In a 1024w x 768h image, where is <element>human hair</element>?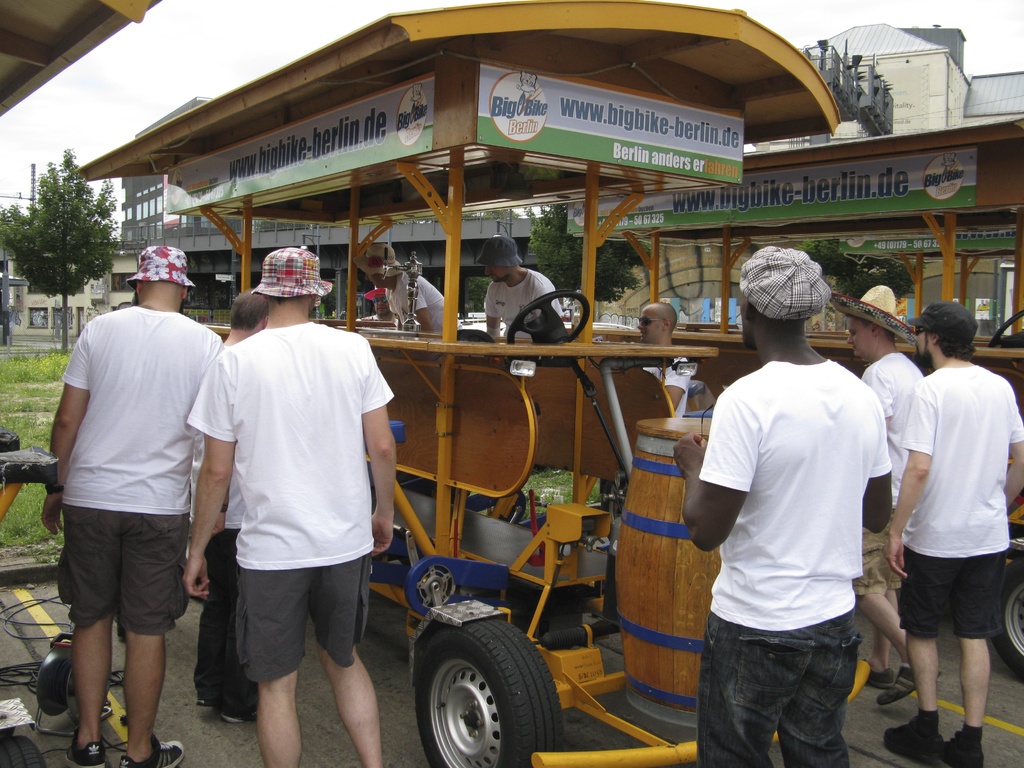
bbox=[941, 335, 976, 360].
